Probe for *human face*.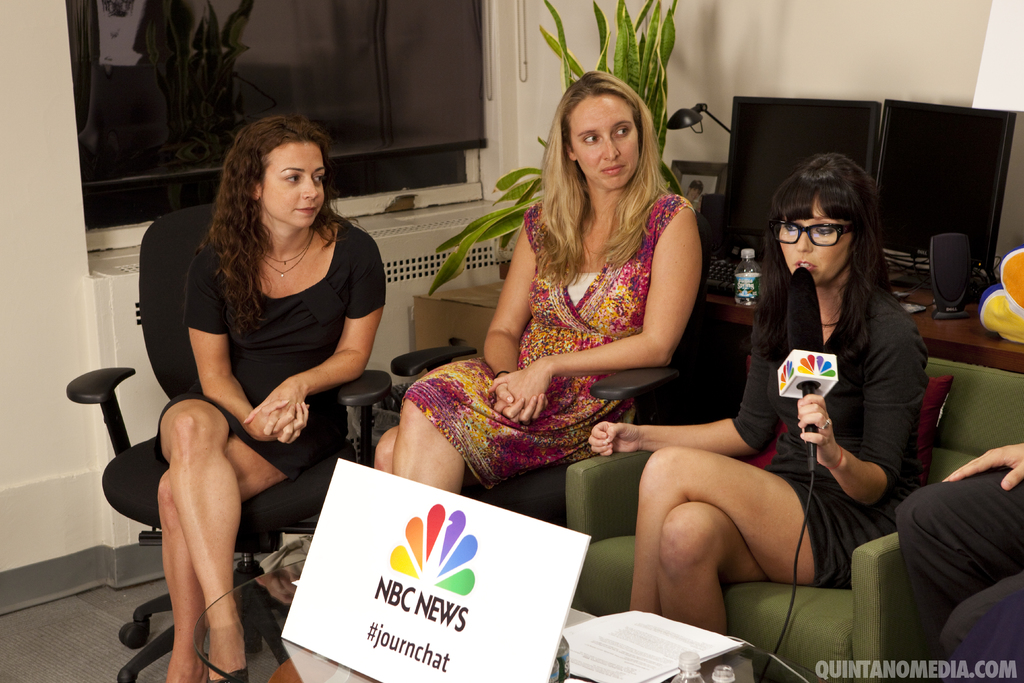
Probe result: region(569, 94, 640, 190).
